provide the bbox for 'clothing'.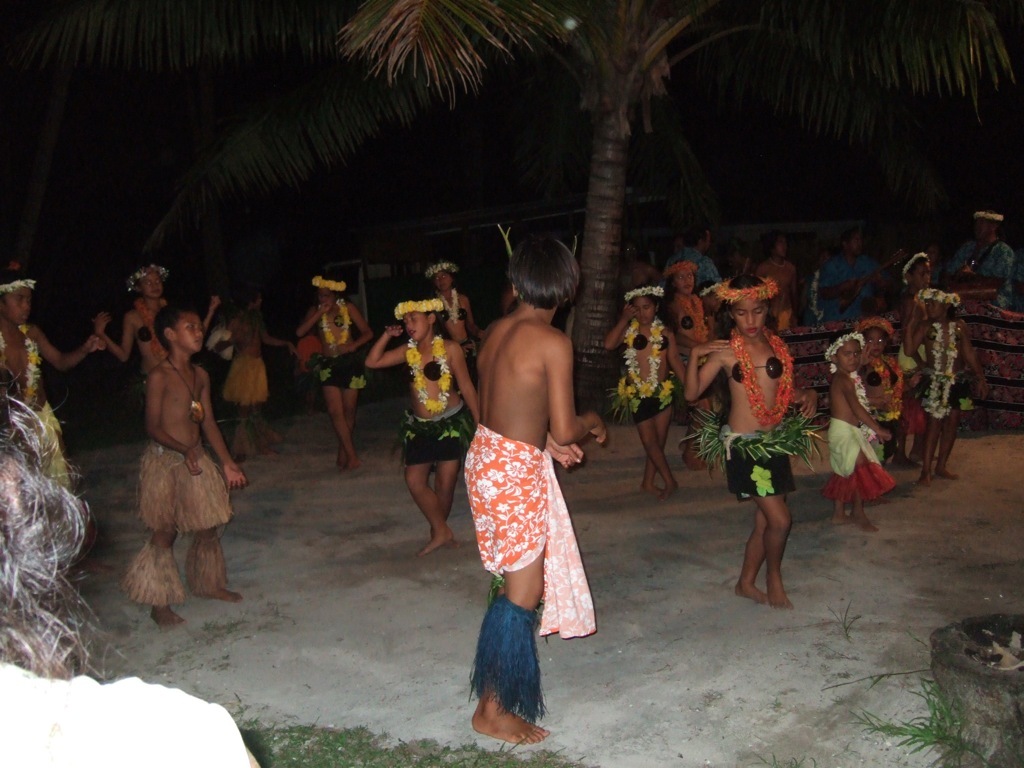
region(912, 368, 975, 410).
